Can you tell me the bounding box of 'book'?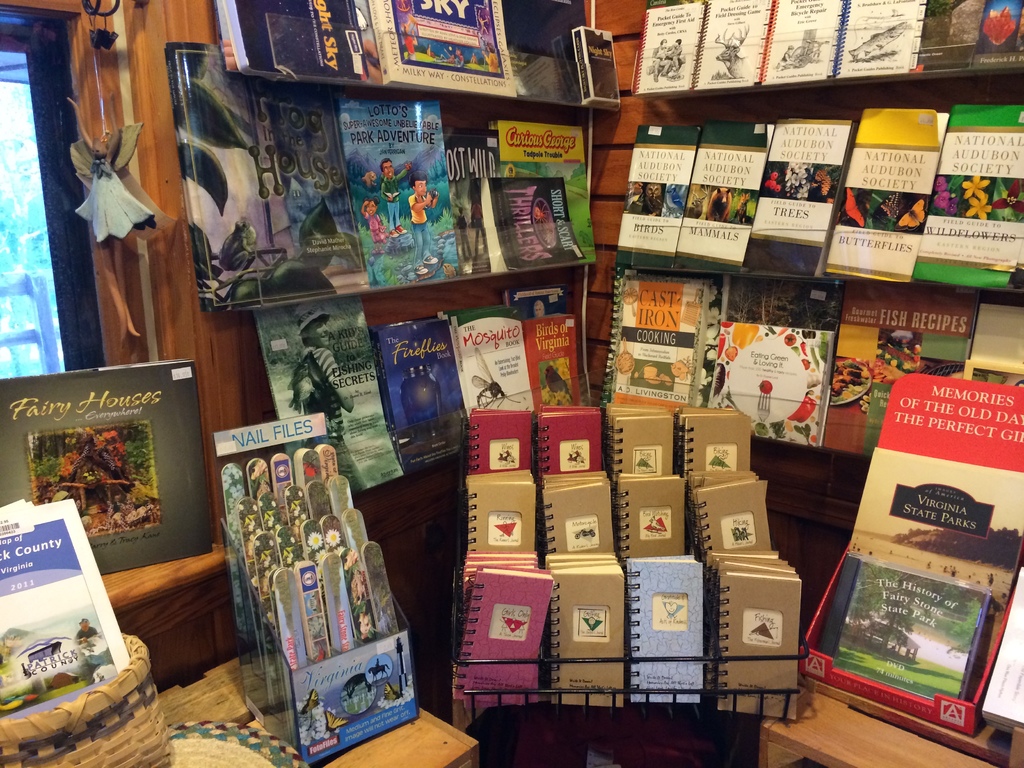
l=630, t=0, r=700, b=102.
